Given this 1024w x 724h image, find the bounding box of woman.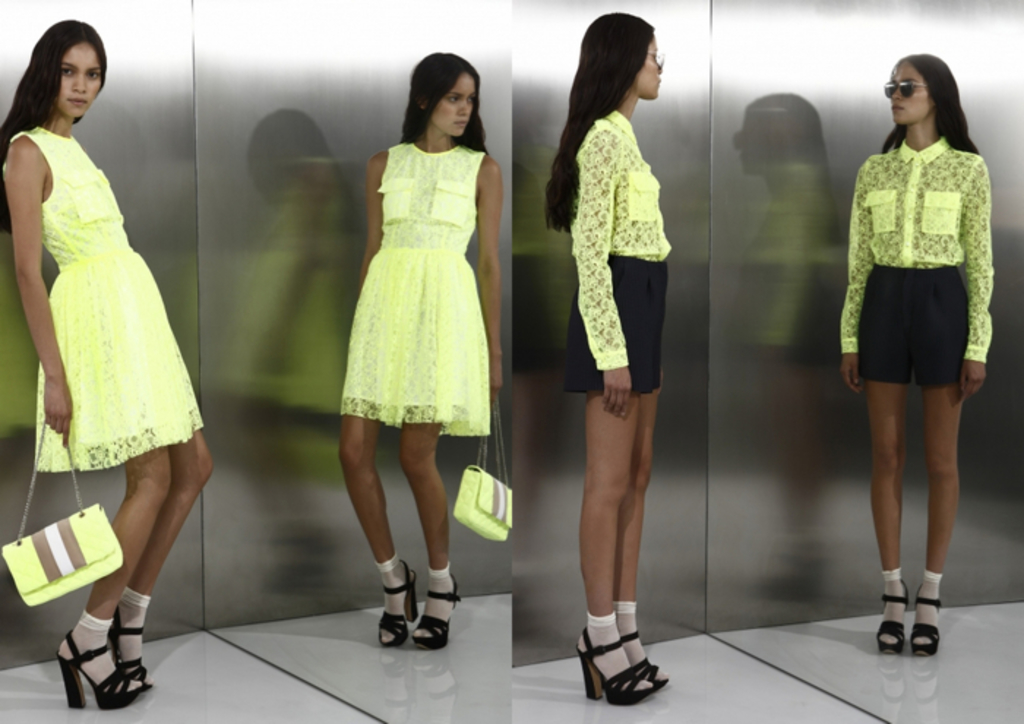
0, 16, 215, 708.
